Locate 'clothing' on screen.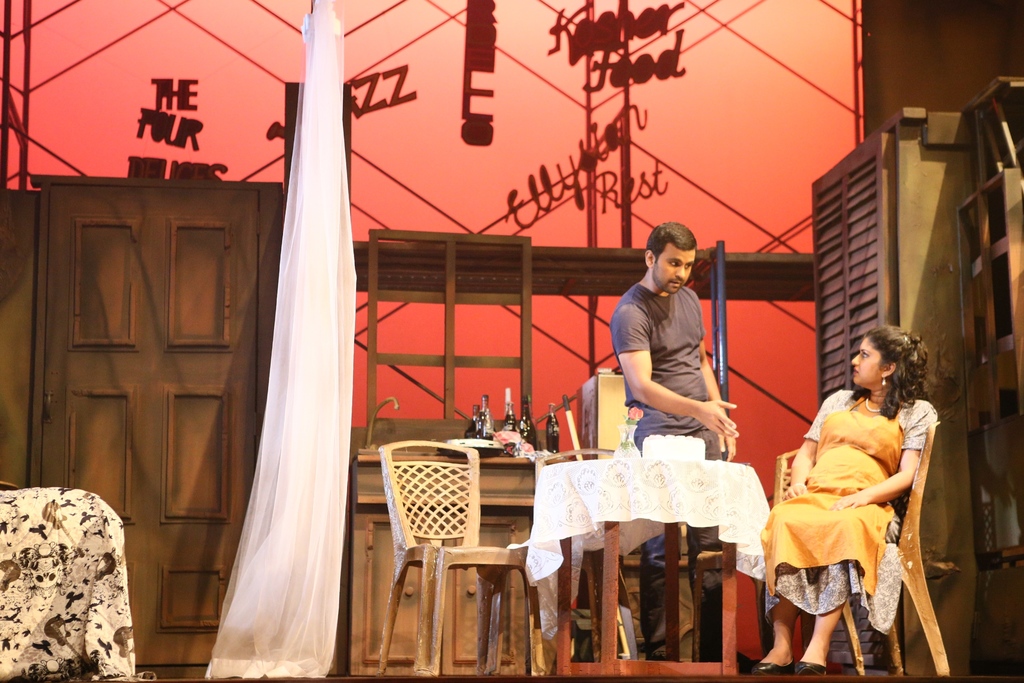
On screen at box=[767, 390, 940, 636].
